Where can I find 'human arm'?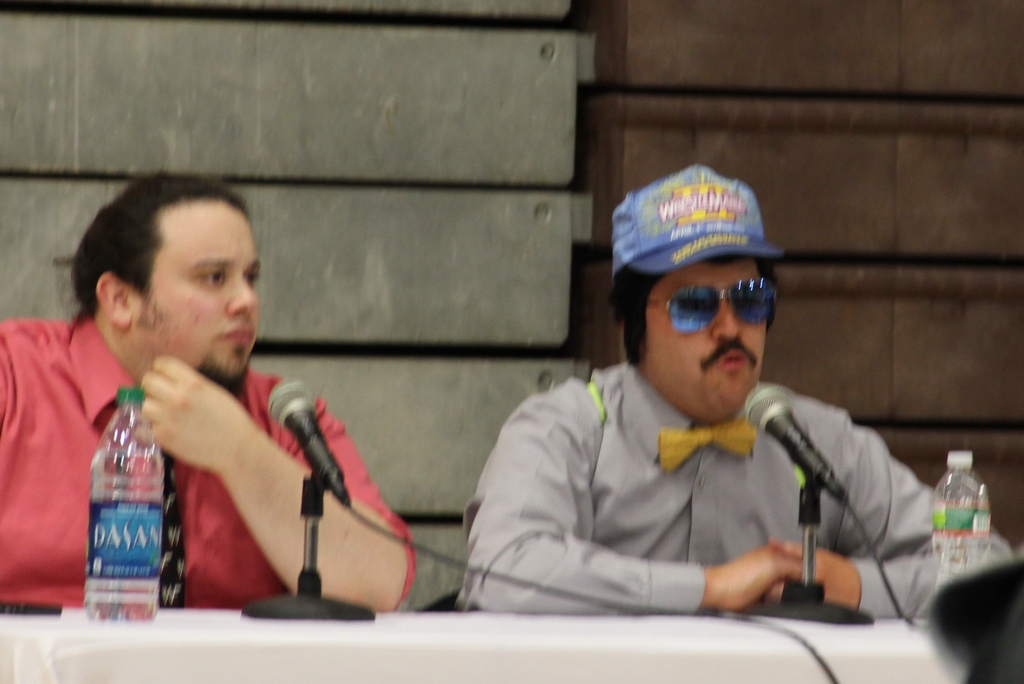
You can find it at <region>114, 353, 397, 619</region>.
